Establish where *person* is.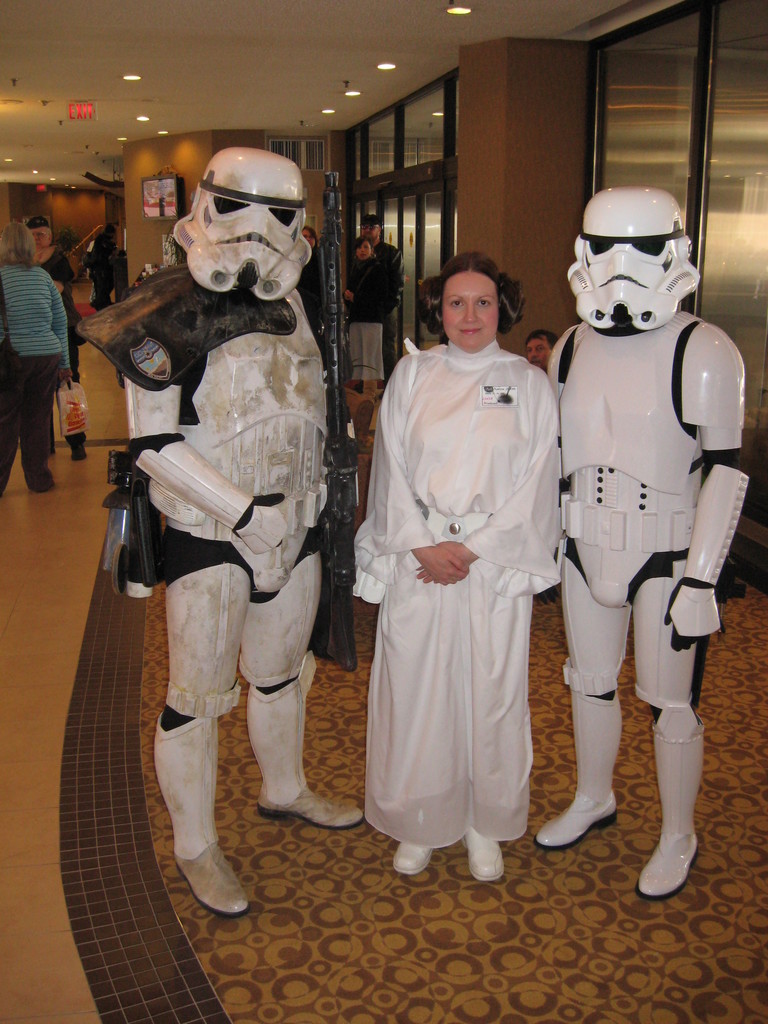
Established at pyautogui.locateOnScreen(151, 144, 357, 921).
